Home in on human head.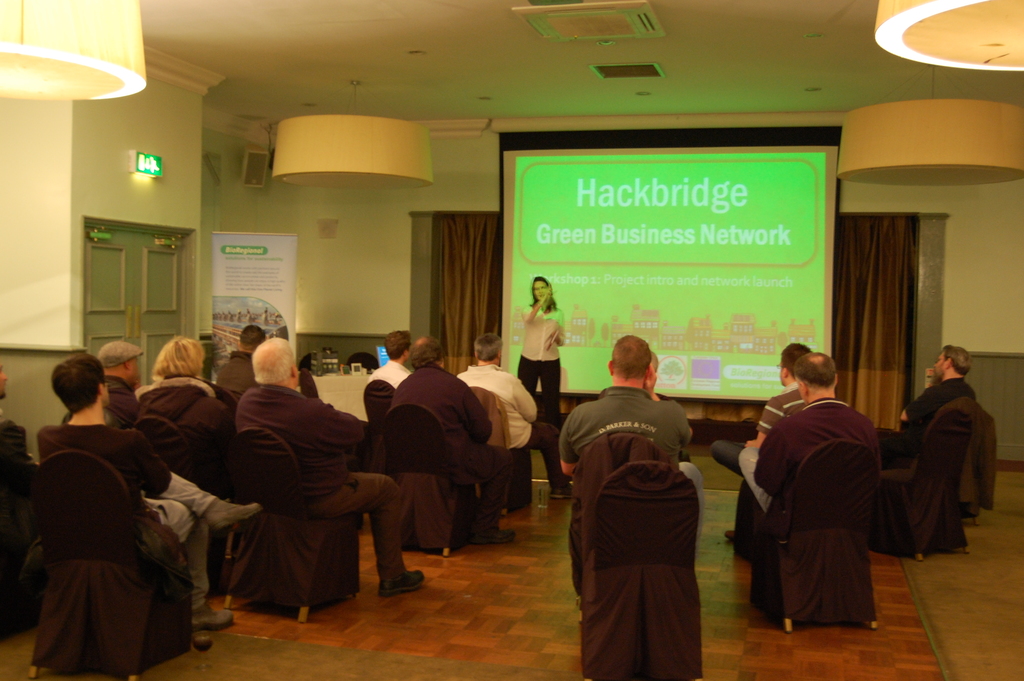
Homed in at x1=251 y1=337 x2=300 y2=388.
